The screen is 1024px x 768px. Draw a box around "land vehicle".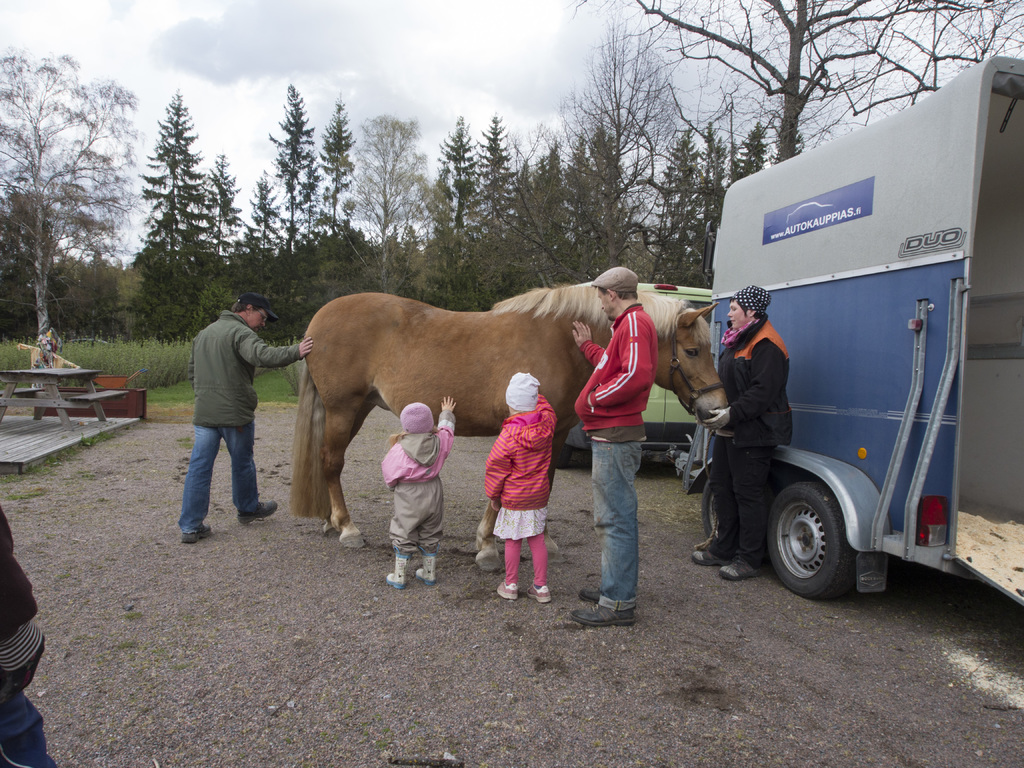
l=563, t=276, r=713, b=461.
